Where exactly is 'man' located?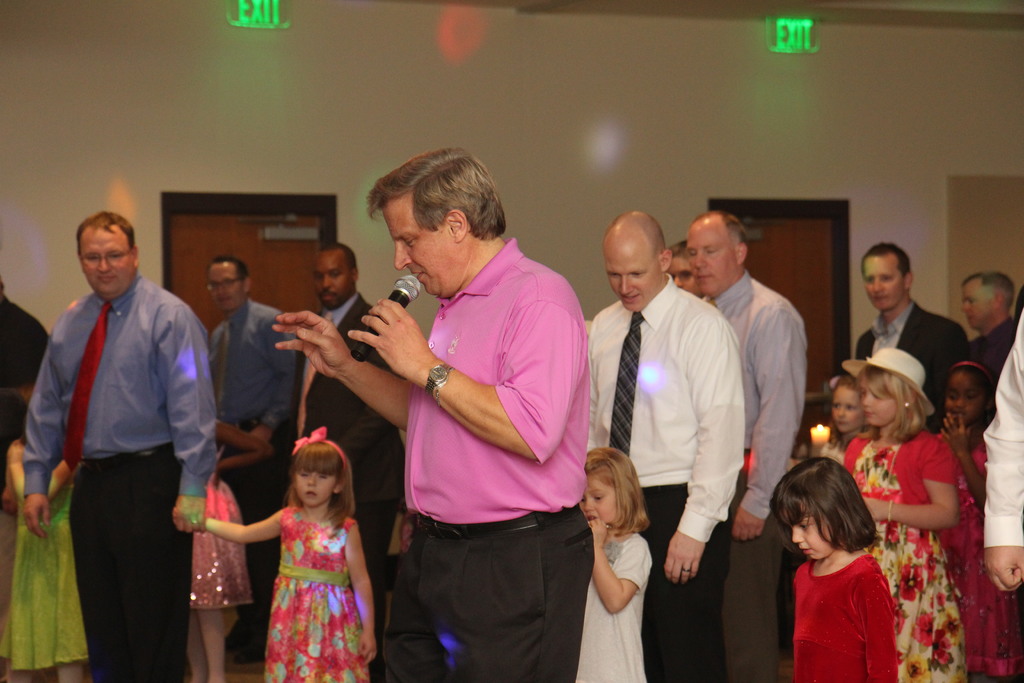
Its bounding box is <region>198, 252, 304, 659</region>.
